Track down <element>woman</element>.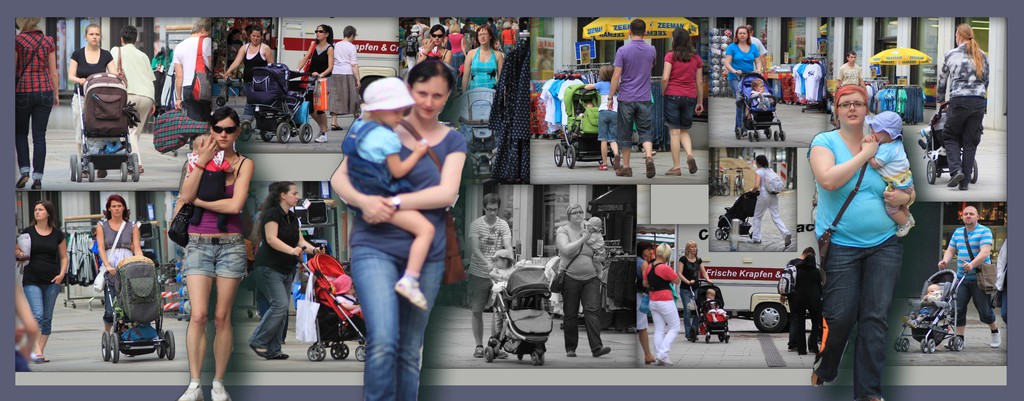
Tracked to bbox=[677, 240, 714, 340].
